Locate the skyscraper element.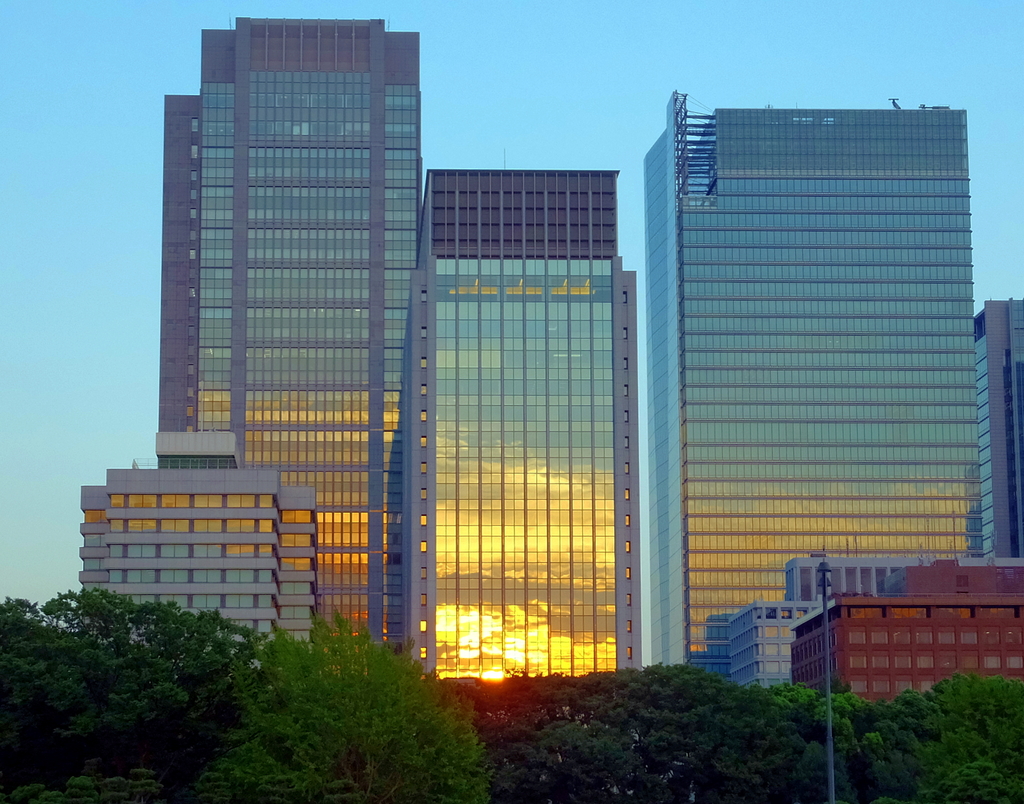
Element bbox: 625:84:991:648.
